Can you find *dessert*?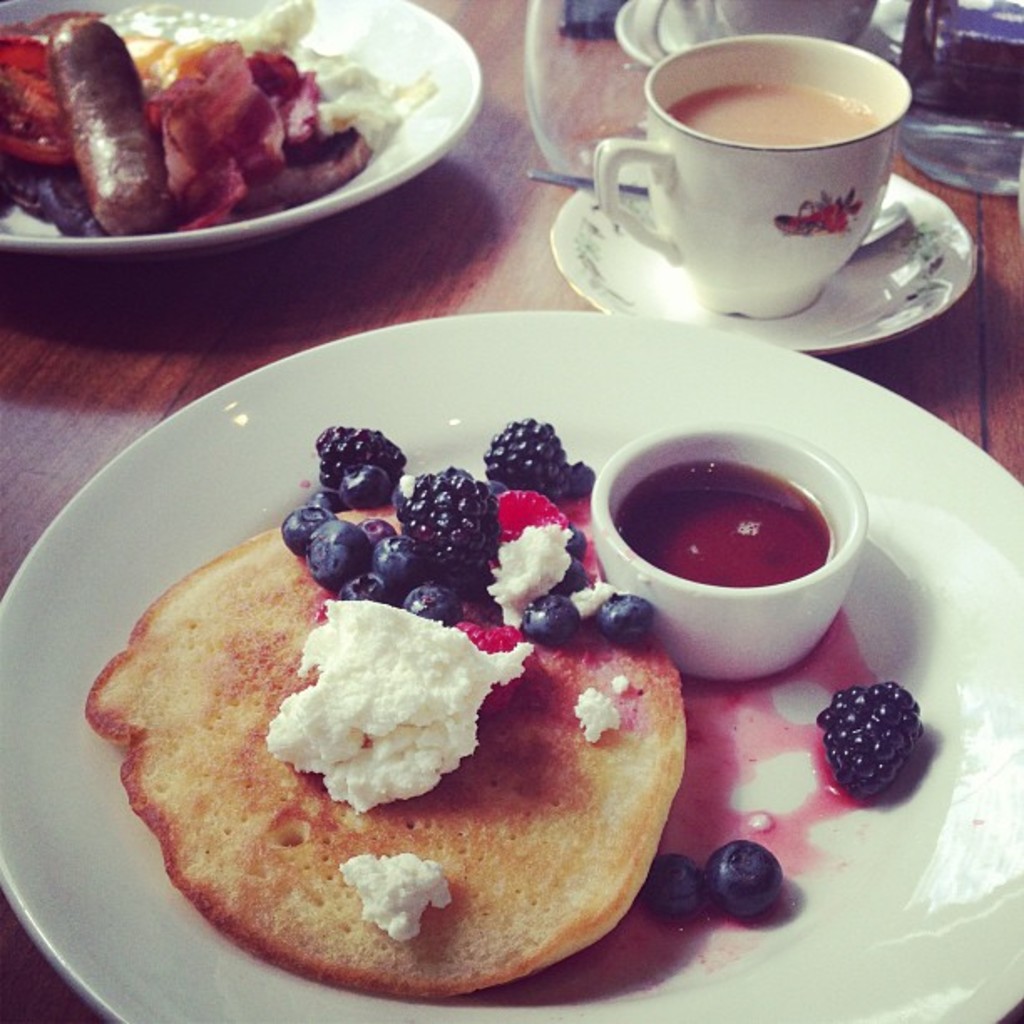
Yes, bounding box: (0, 0, 428, 243).
